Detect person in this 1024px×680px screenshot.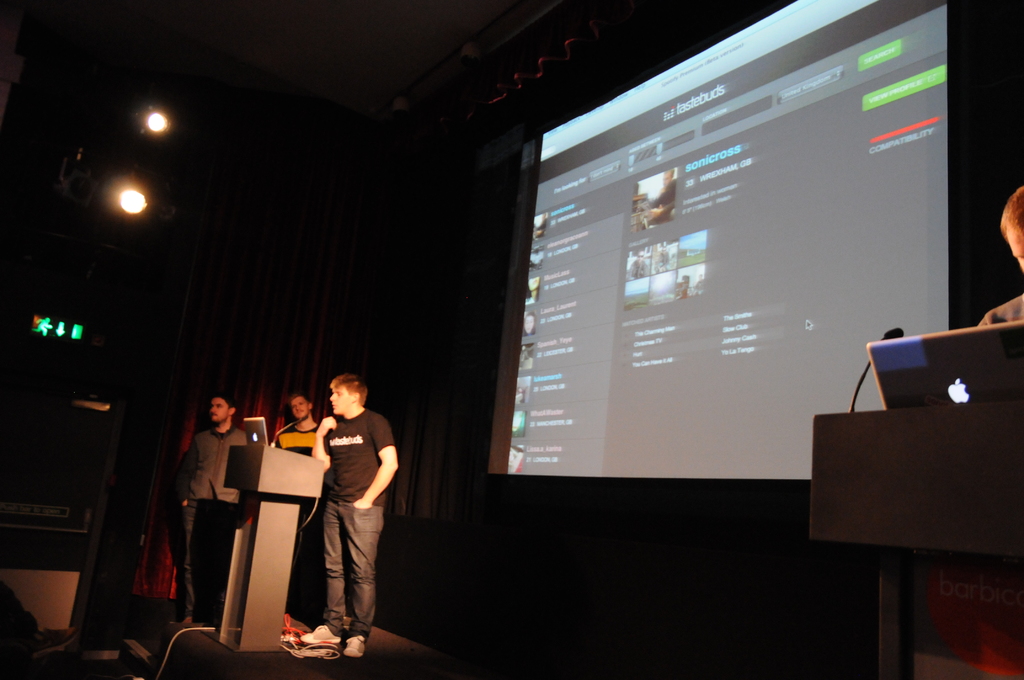
Detection: detection(307, 373, 402, 656).
